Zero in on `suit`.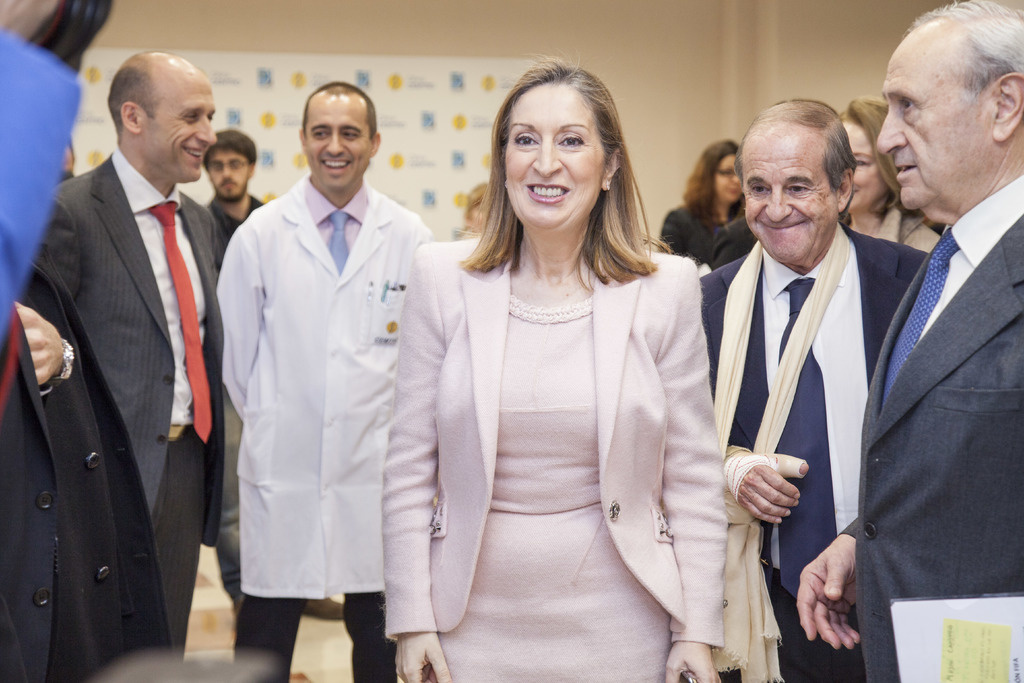
Zeroed in: x1=837 y1=12 x2=1015 y2=682.
